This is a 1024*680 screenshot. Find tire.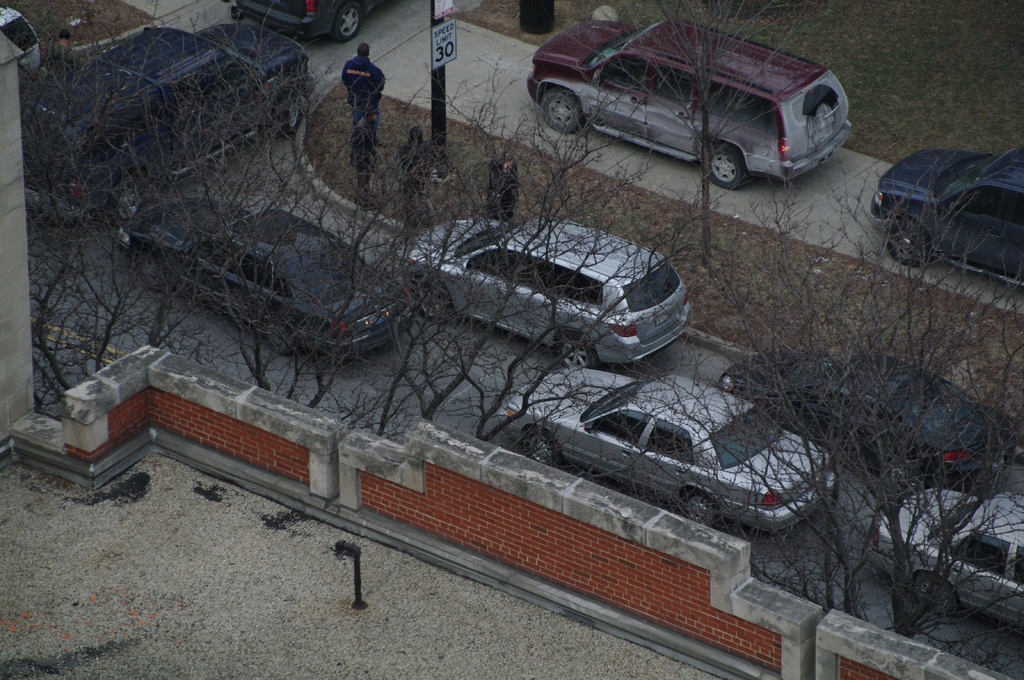
Bounding box: select_region(539, 83, 590, 135).
